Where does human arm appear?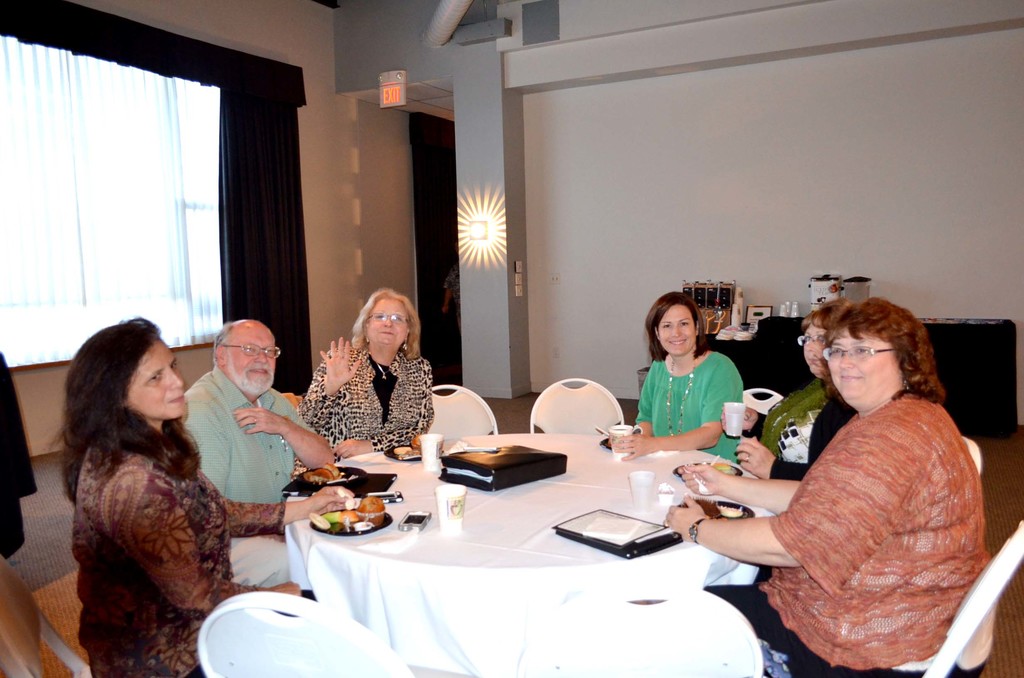
Appears at l=231, t=383, r=342, b=473.
